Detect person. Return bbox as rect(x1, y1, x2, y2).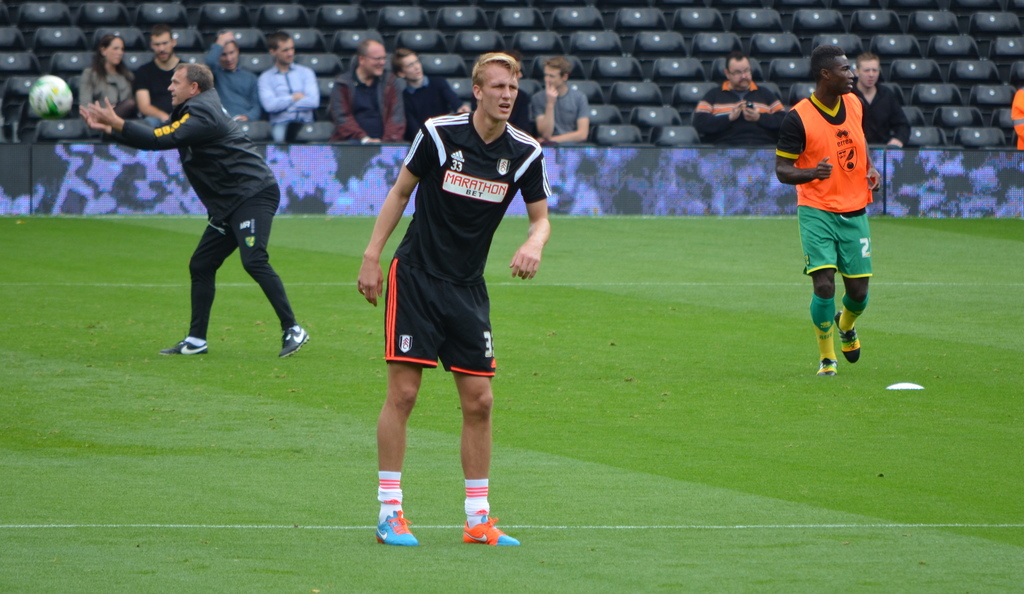
rect(322, 29, 410, 145).
